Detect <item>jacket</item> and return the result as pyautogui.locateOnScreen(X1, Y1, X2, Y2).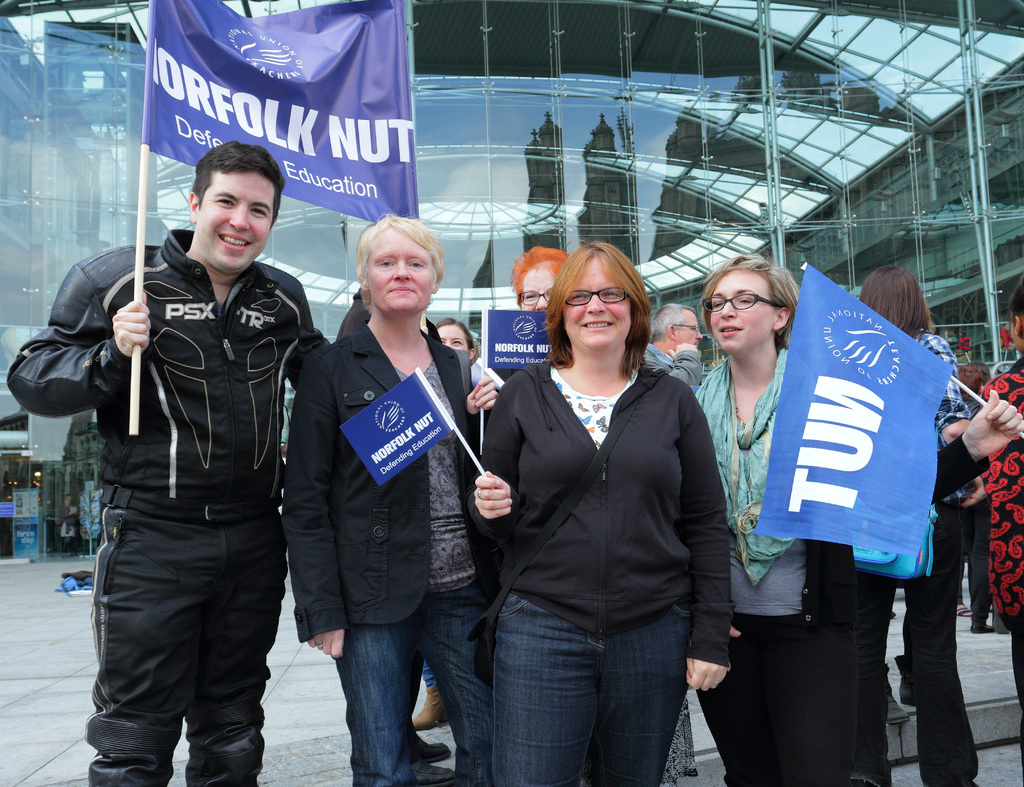
pyautogui.locateOnScreen(474, 360, 727, 669).
